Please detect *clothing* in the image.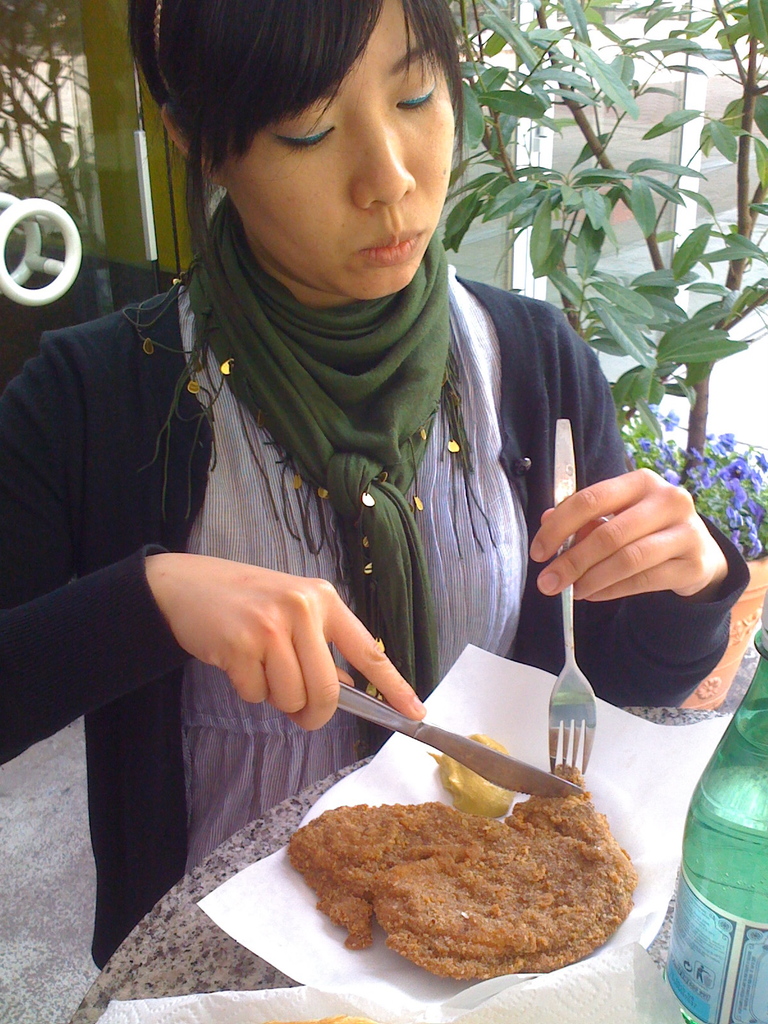
<box>0,204,751,977</box>.
